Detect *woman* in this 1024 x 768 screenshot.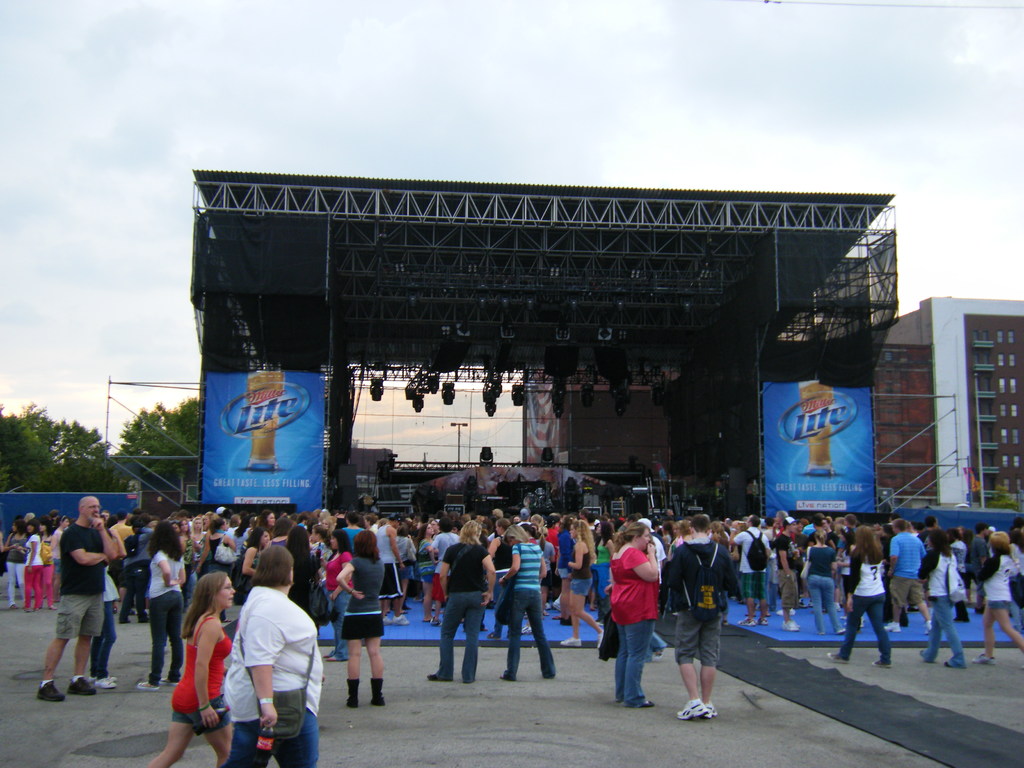
Detection: (x1=915, y1=524, x2=964, y2=672).
